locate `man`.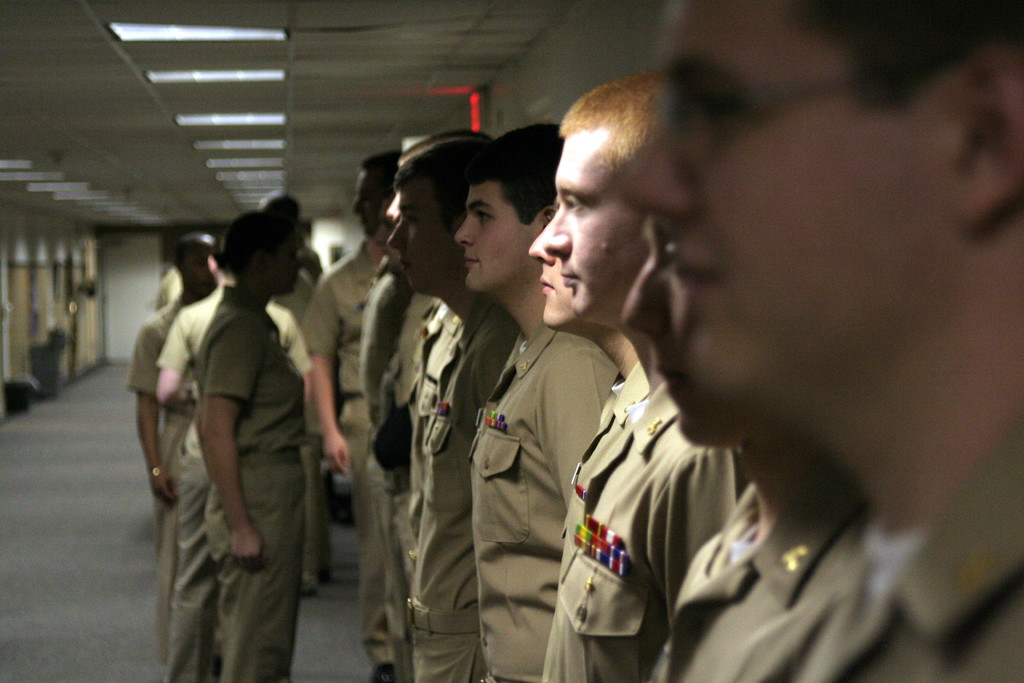
Bounding box: left=349, top=150, right=406, bottom=682.
